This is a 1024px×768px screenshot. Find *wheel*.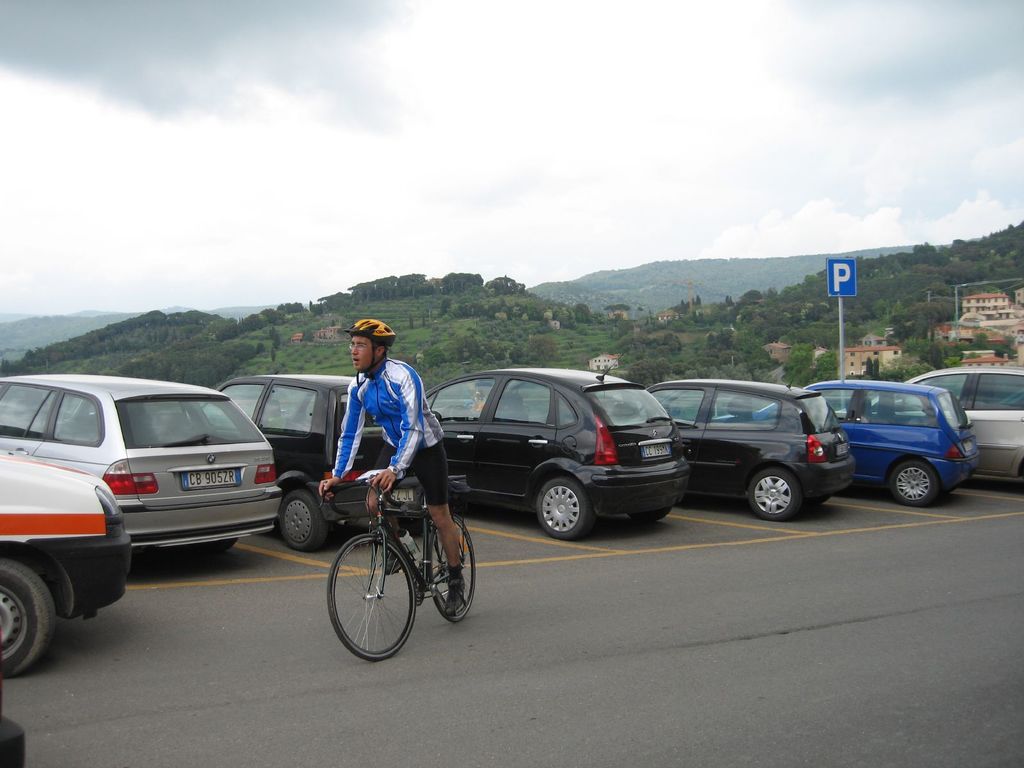
Bounding box: [889, 458, 940, 508].
